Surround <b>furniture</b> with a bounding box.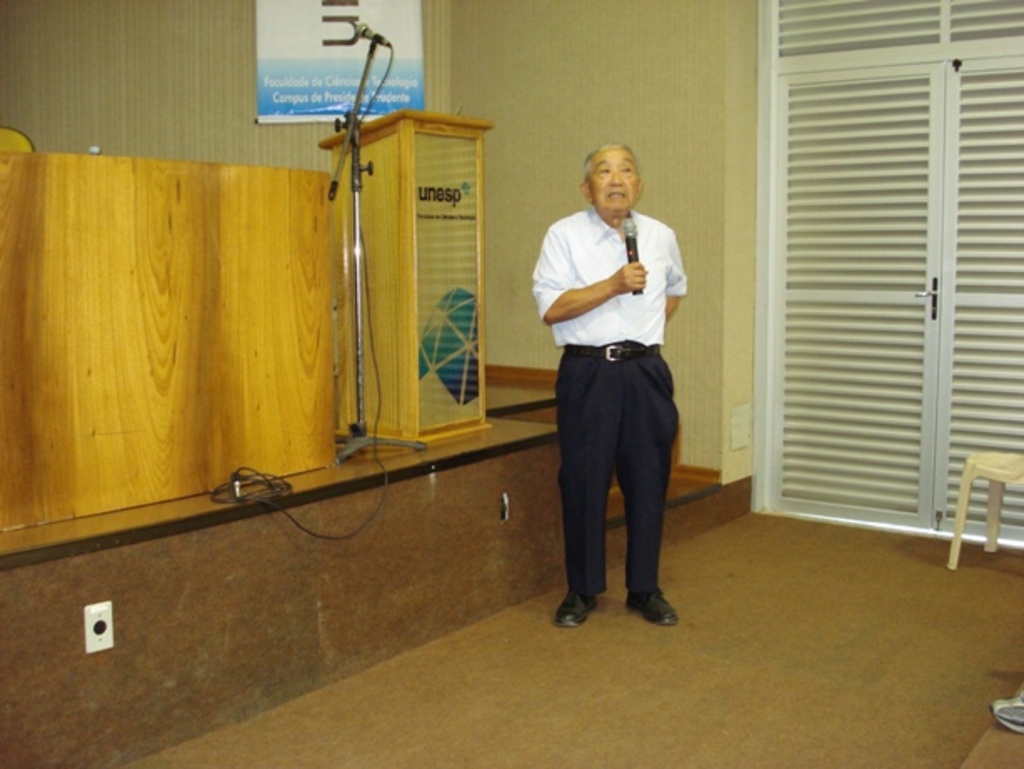
box(0, 155, 337, 527).
